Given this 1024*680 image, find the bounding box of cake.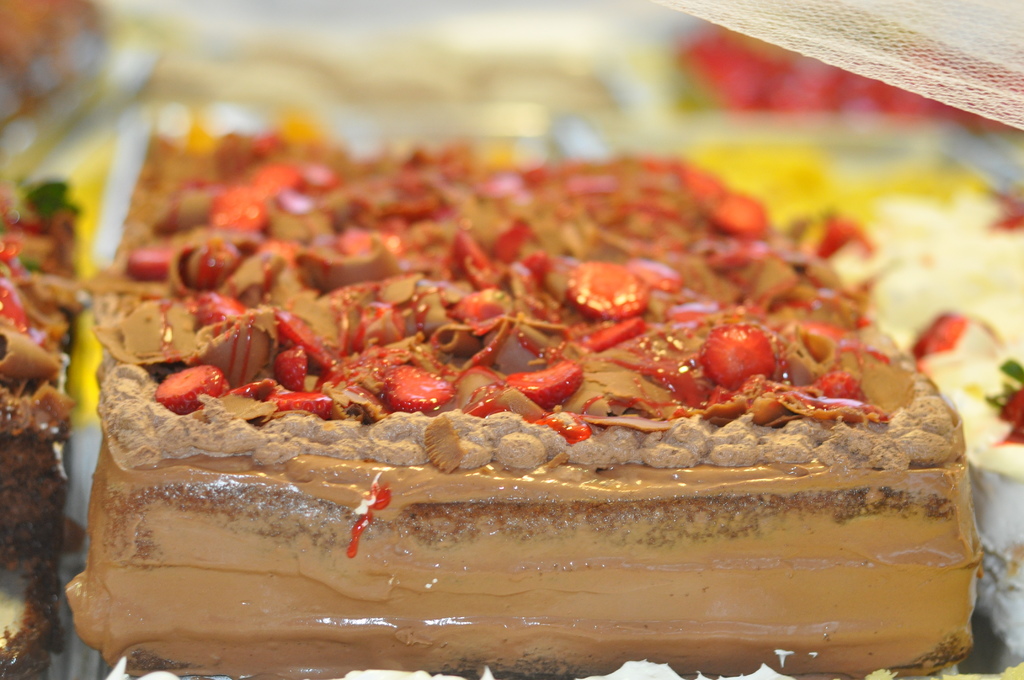
box=[781, 187, 1023, 644].
